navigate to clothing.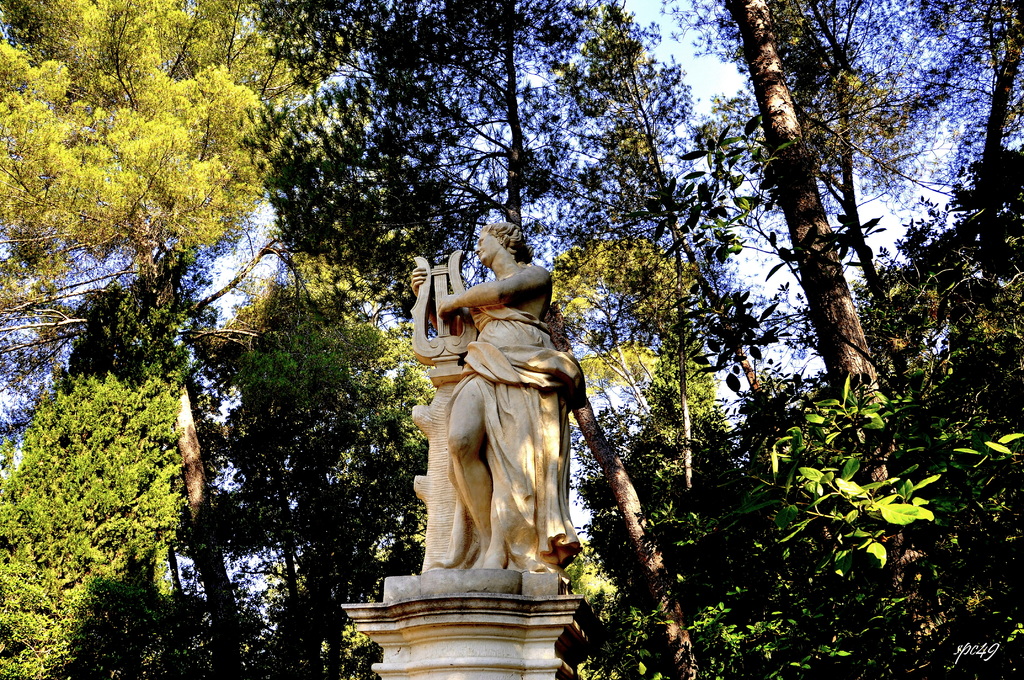
Navigation target: BBox(442, 271, 588, 581).
